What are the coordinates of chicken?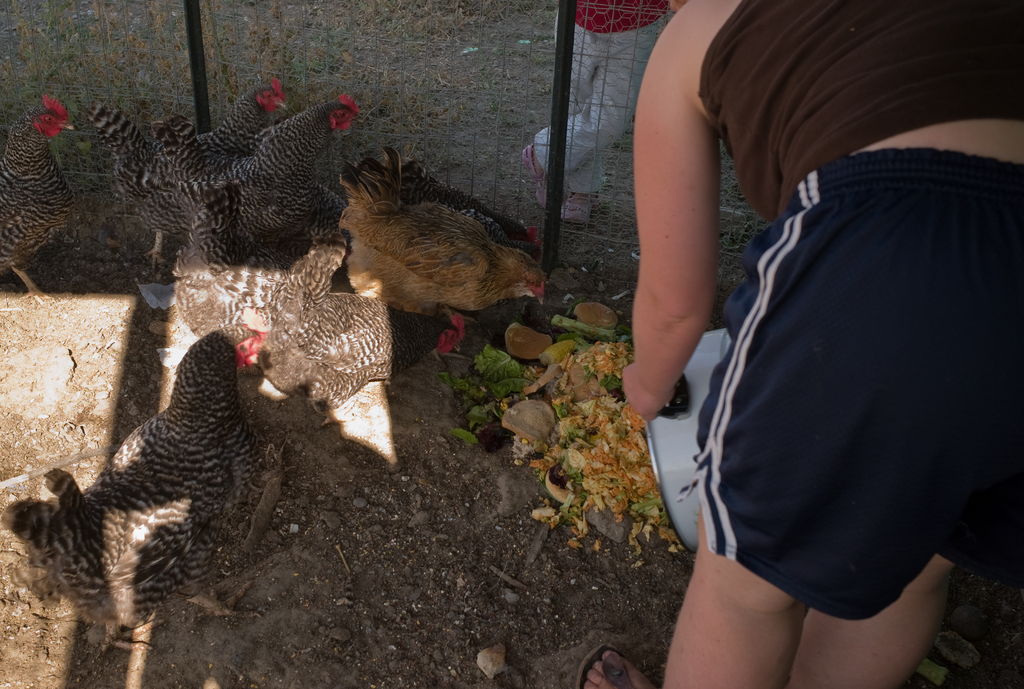
select_region(0, 88, 77, 305).
